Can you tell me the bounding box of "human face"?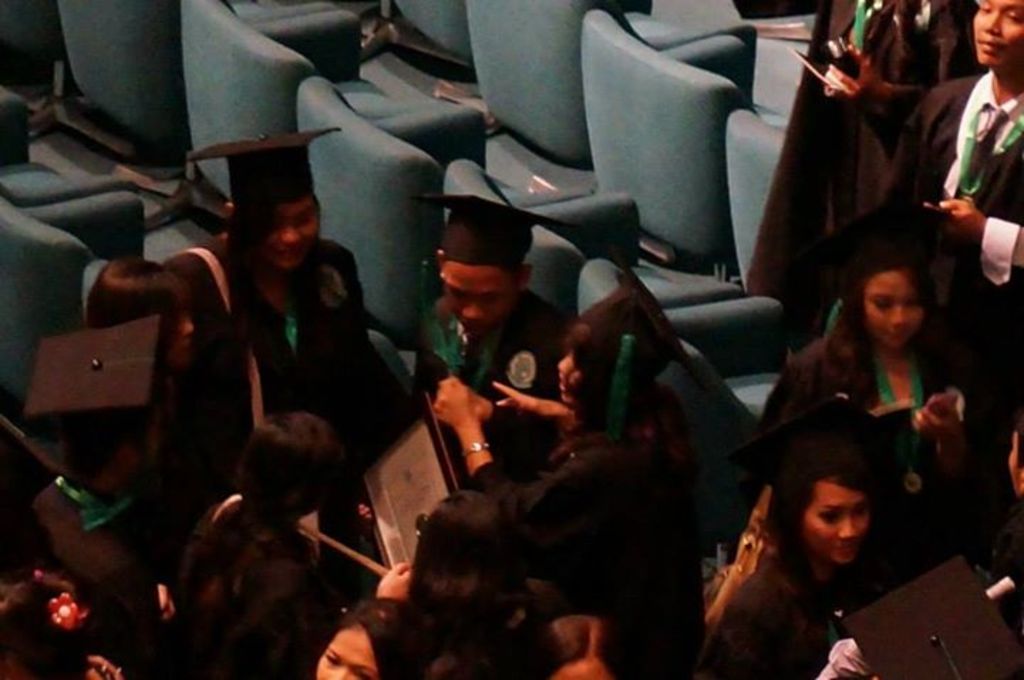
region(969, 0, 1023, 68).
